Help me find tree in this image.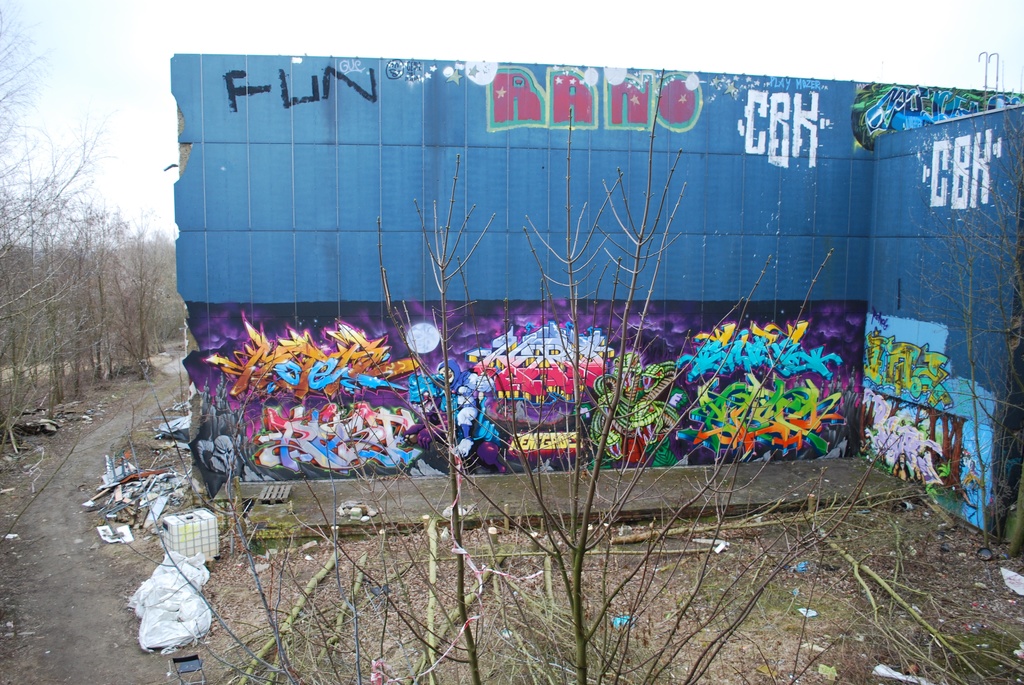
Found it: [x1=124, y1=56, x2=959, y2=684].
